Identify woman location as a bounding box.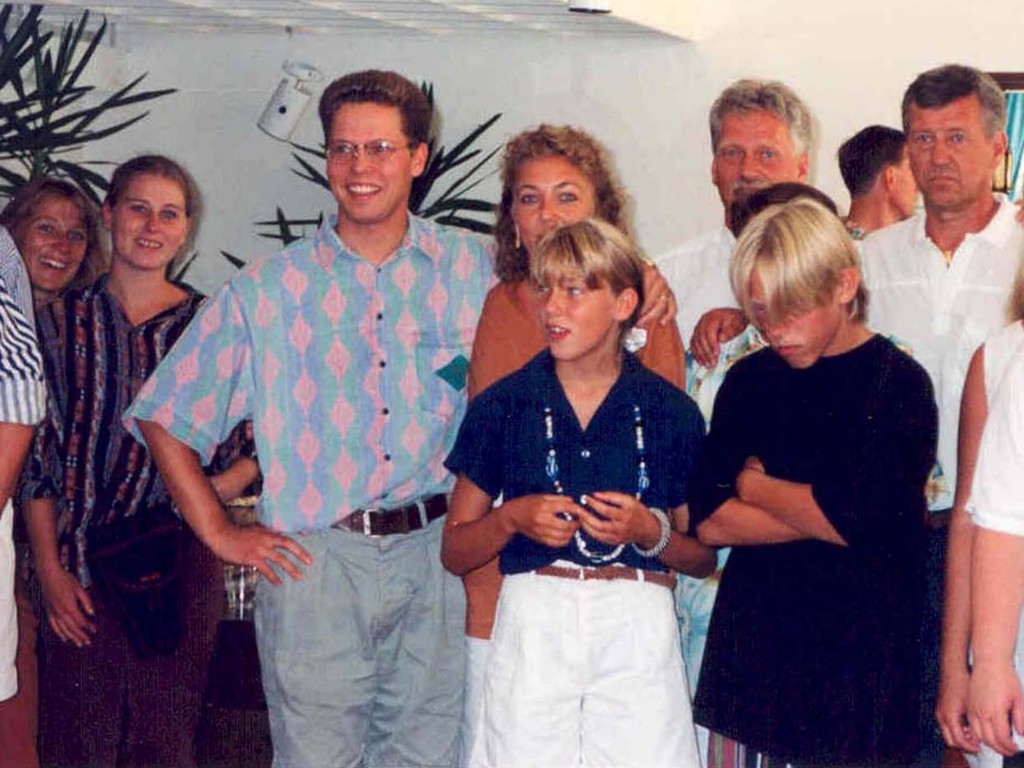
left=0, top=173, right=119, bottom=767.
